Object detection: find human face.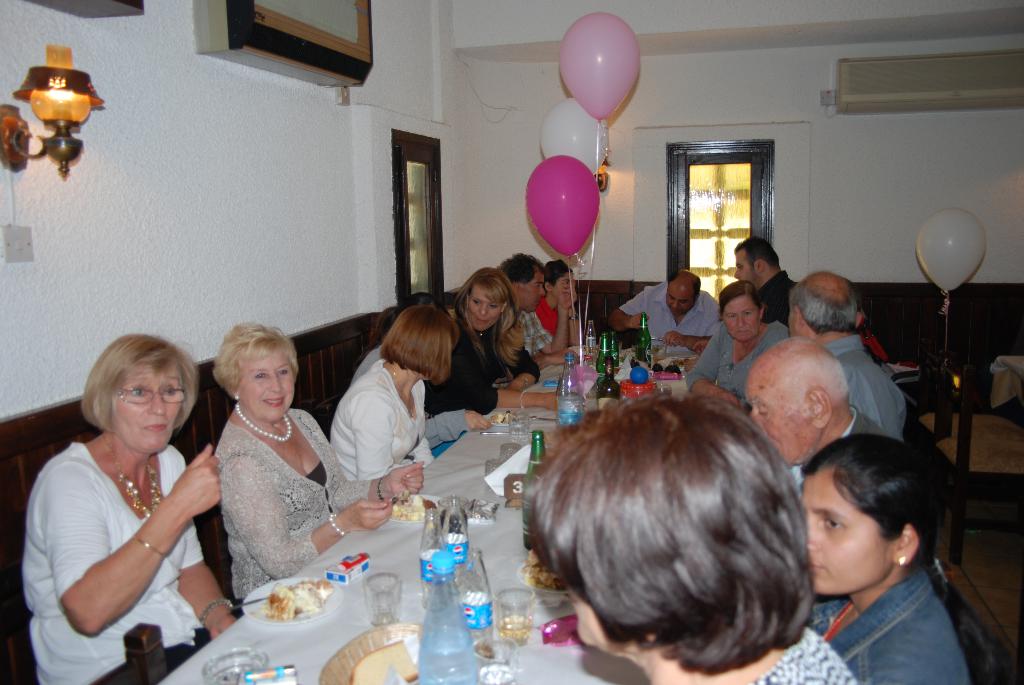
select_region(470, 286, 500, 332).
